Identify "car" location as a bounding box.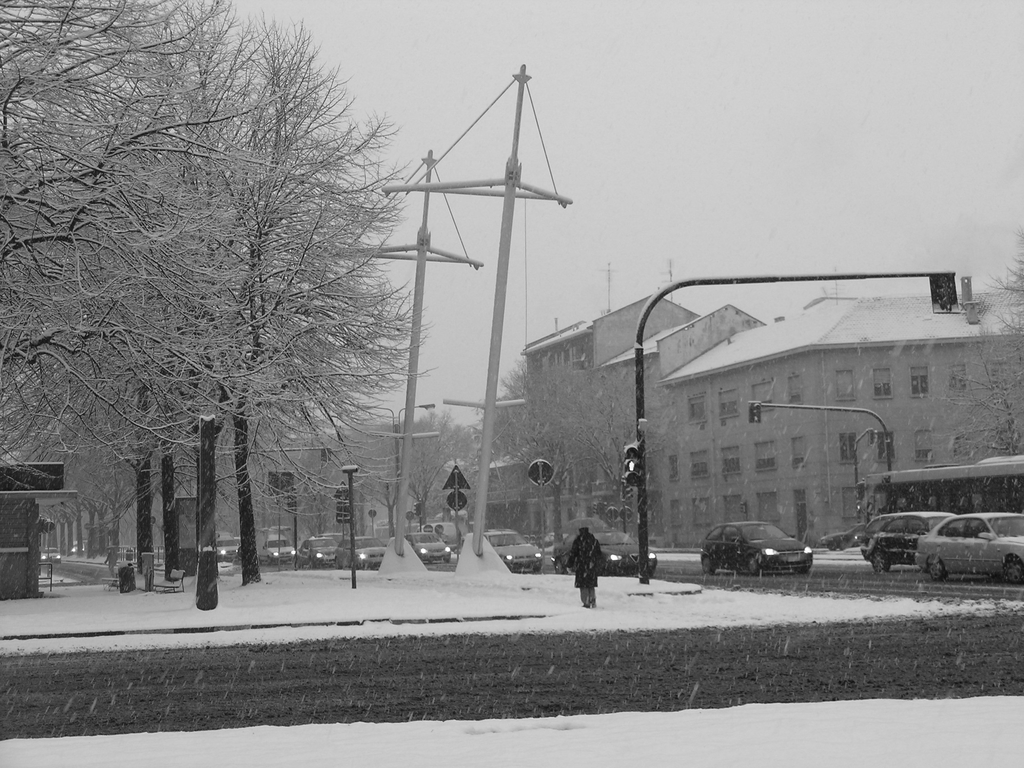
{"left": 466, "top": 524, "right": 549, "bottom": 586}.
